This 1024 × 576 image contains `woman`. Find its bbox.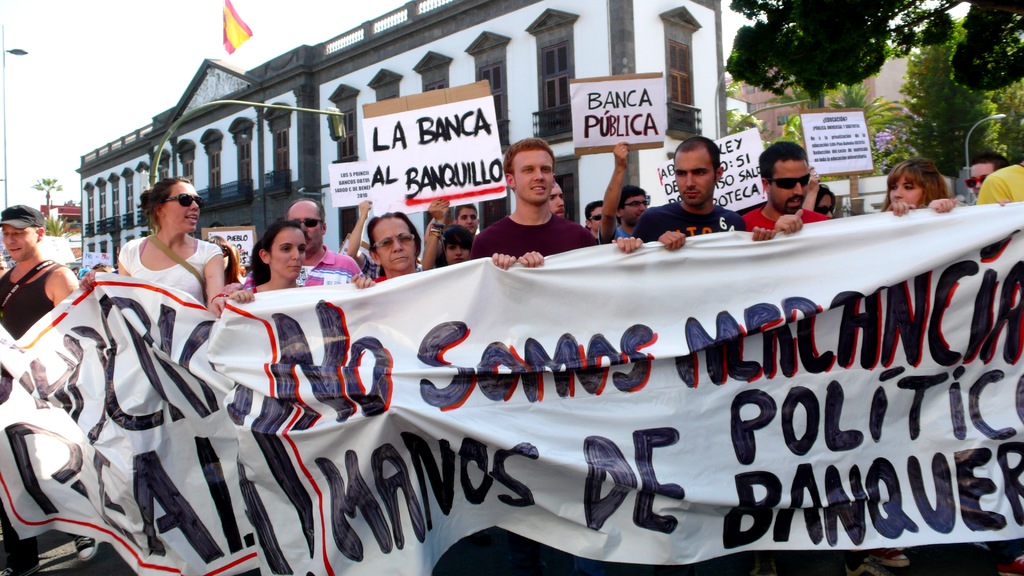
pyautogui.locateOnScreen(879, 157, 959, 218).
